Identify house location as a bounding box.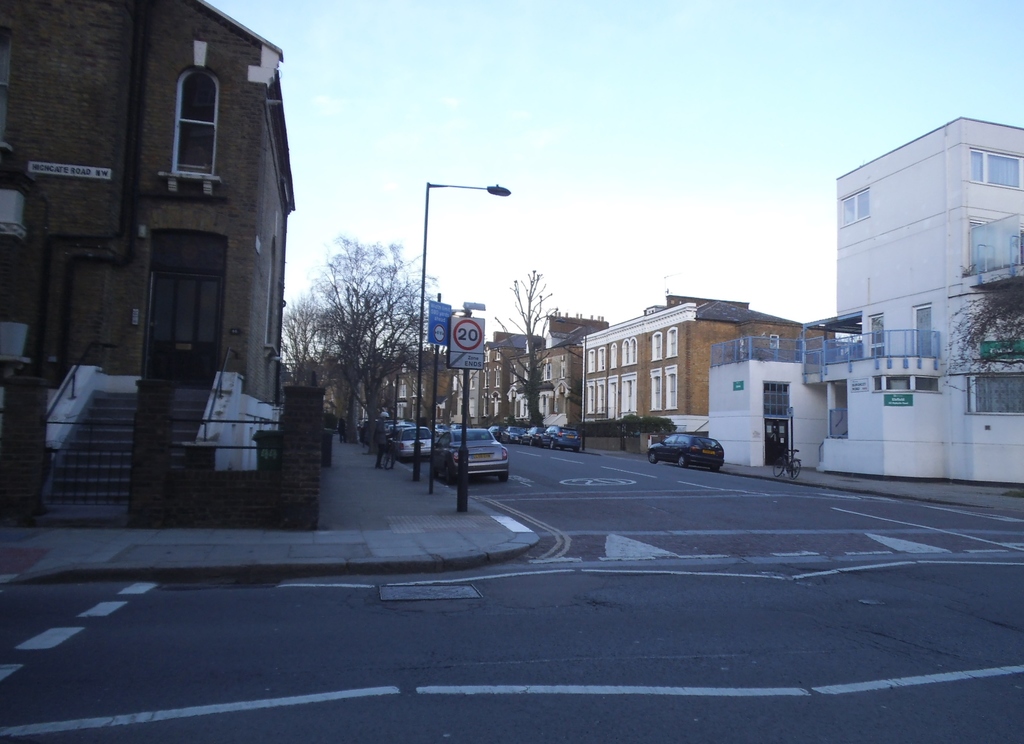
[0,0,292,517].
